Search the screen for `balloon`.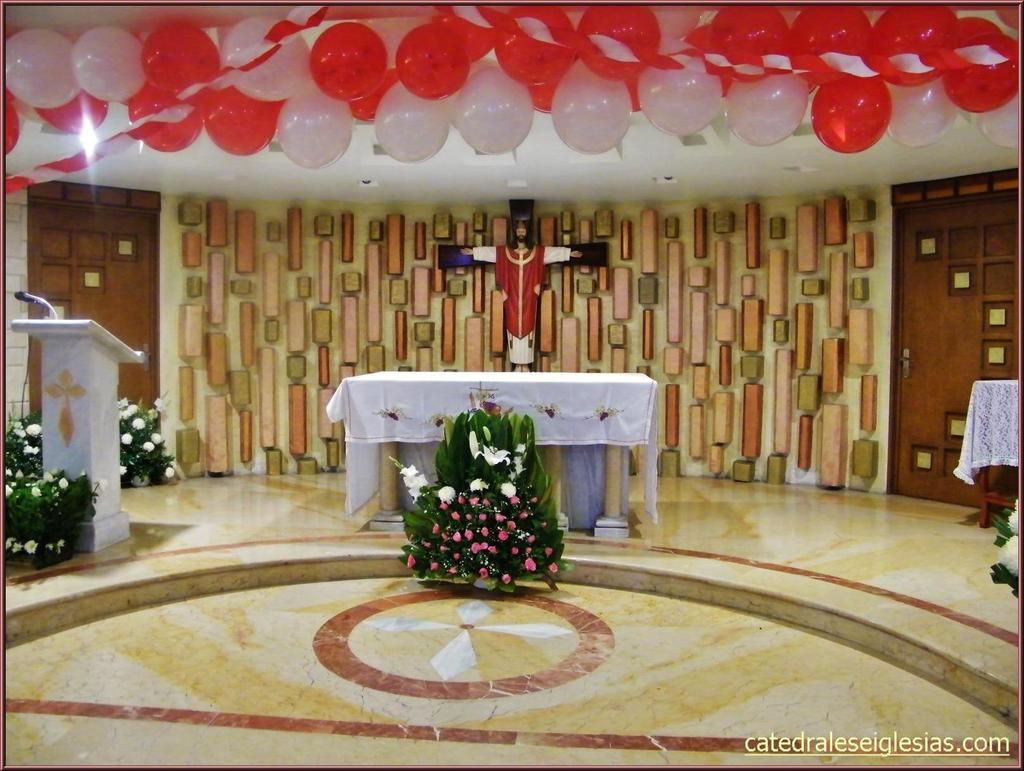
Found at (436,5,494,67).
